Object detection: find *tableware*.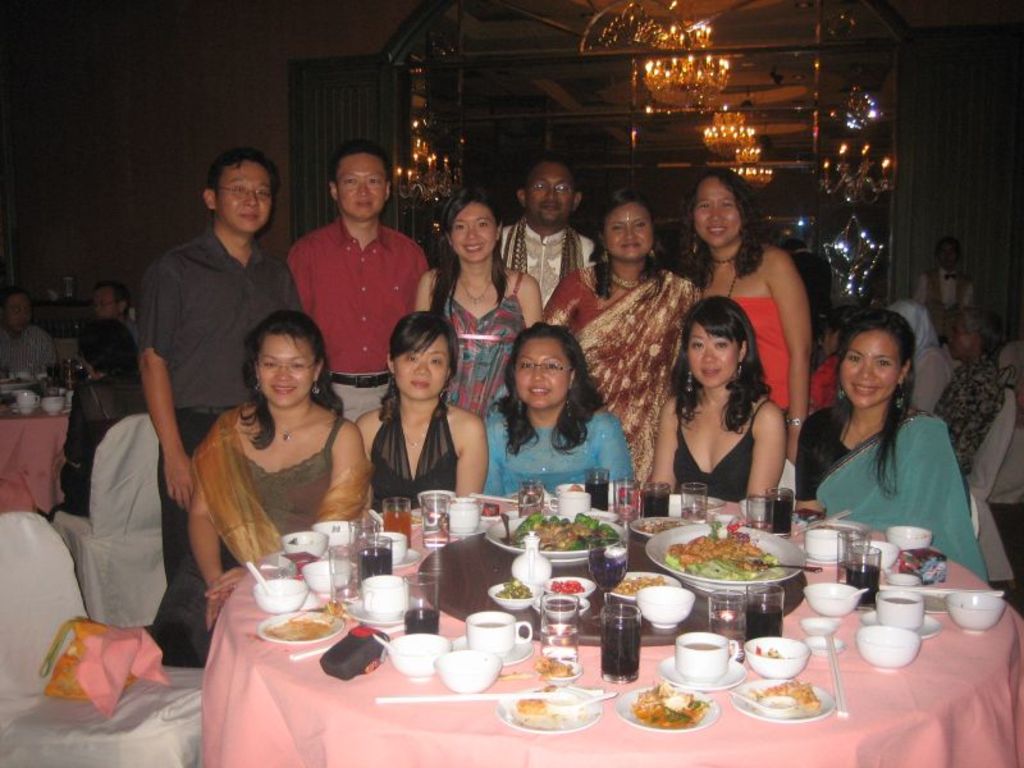
<region>538, 594, 580, 659</region>.
